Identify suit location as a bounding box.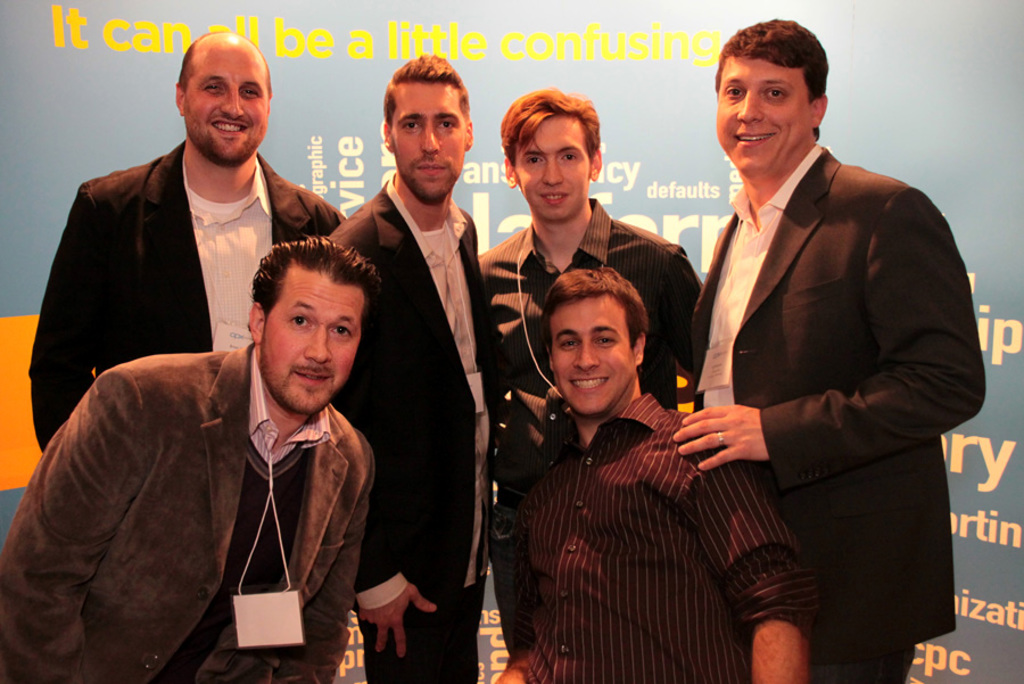
(x1=30, y1=134, x2=346, y2=451).
